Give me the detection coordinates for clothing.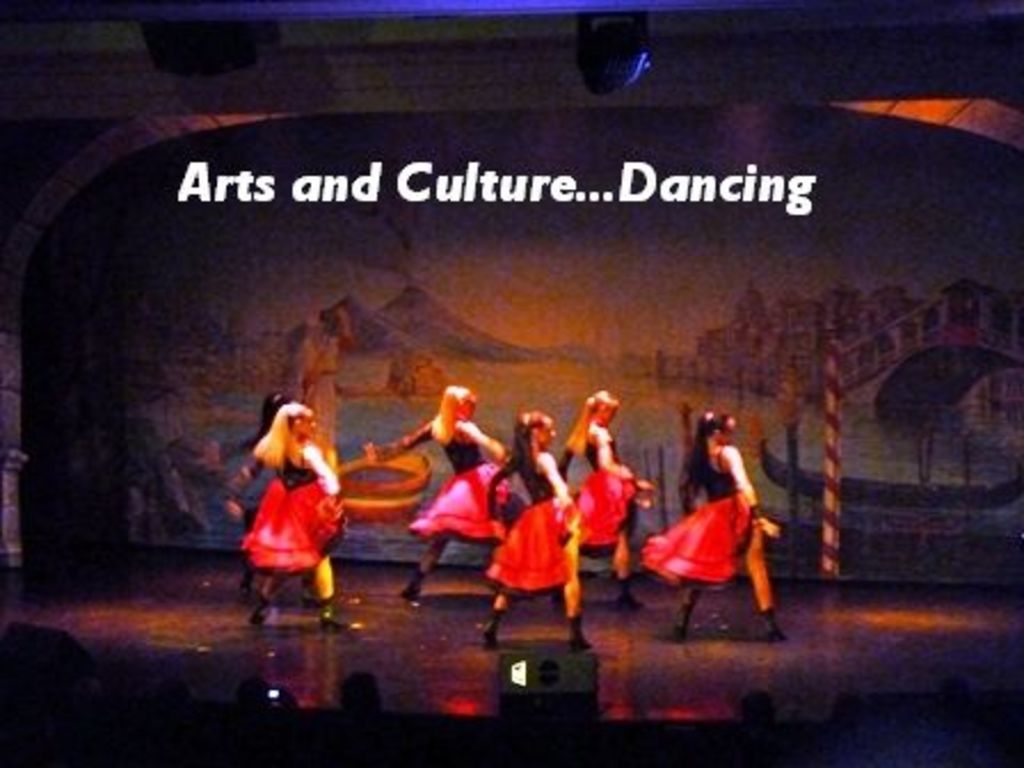
box=[235, 441, 345, 574].
